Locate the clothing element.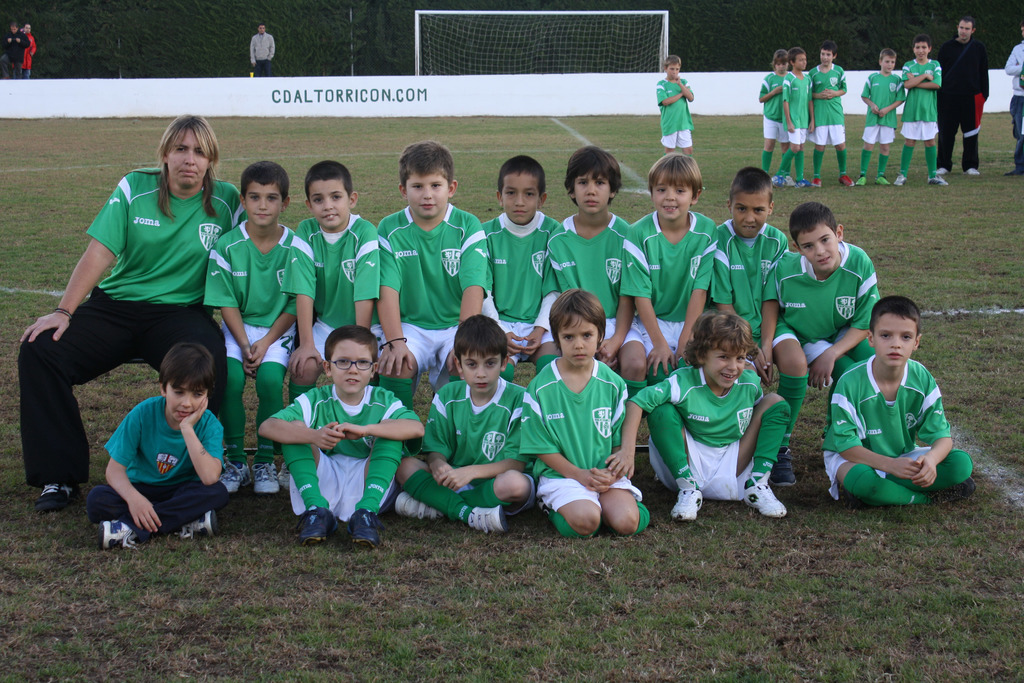
Element bbox: 803 65 850 147.
